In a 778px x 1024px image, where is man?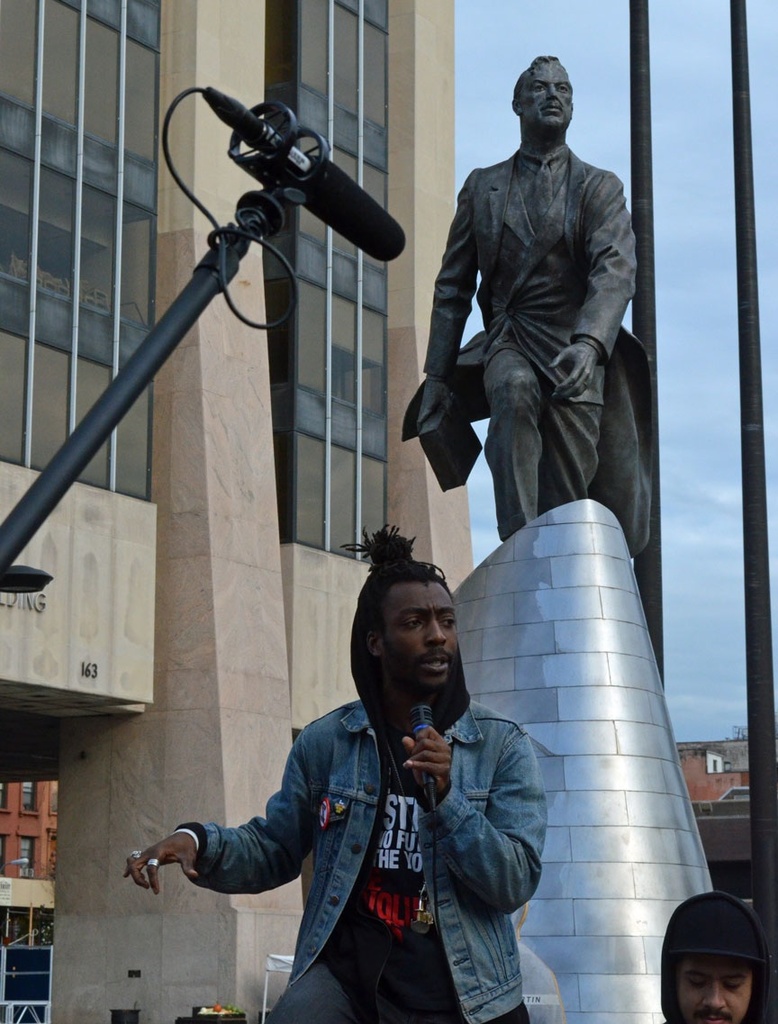
(x1=175, y1=553, x2=560, y2=1015).
